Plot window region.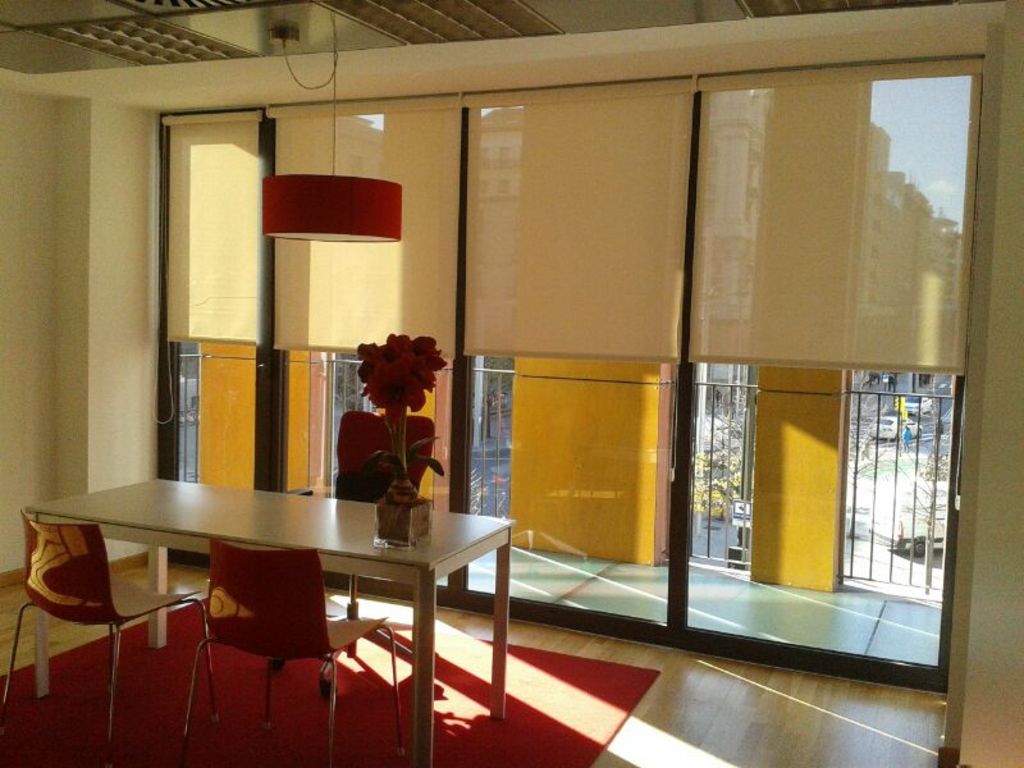
Plotted at x1=869, y1=246, x2=876, y2=260.
